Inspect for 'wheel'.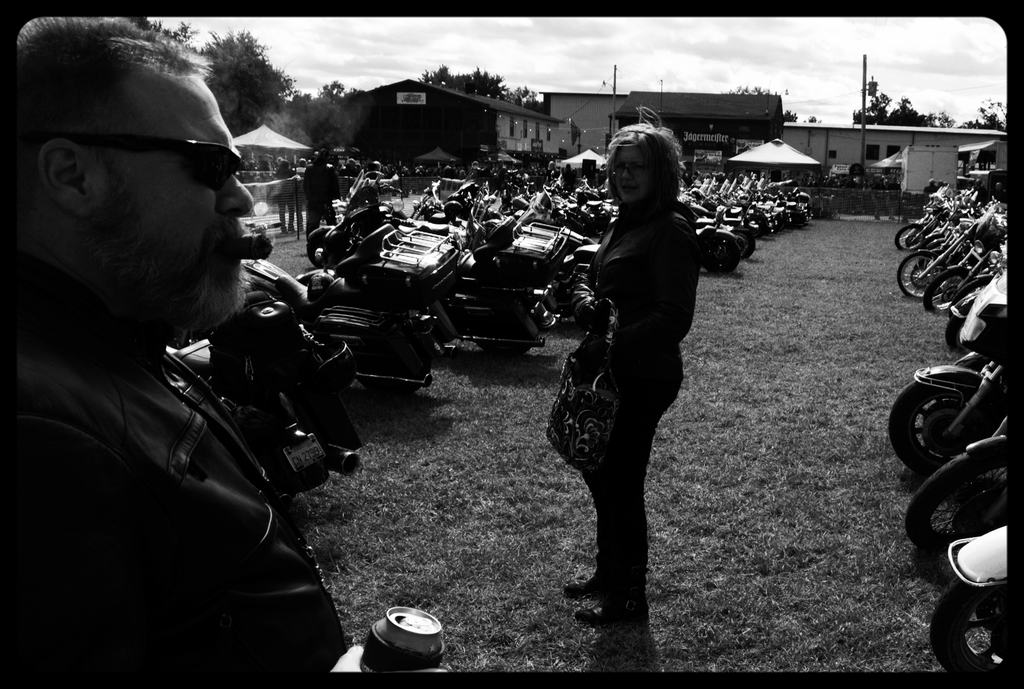
Inspection: 894 380 1002 474.
